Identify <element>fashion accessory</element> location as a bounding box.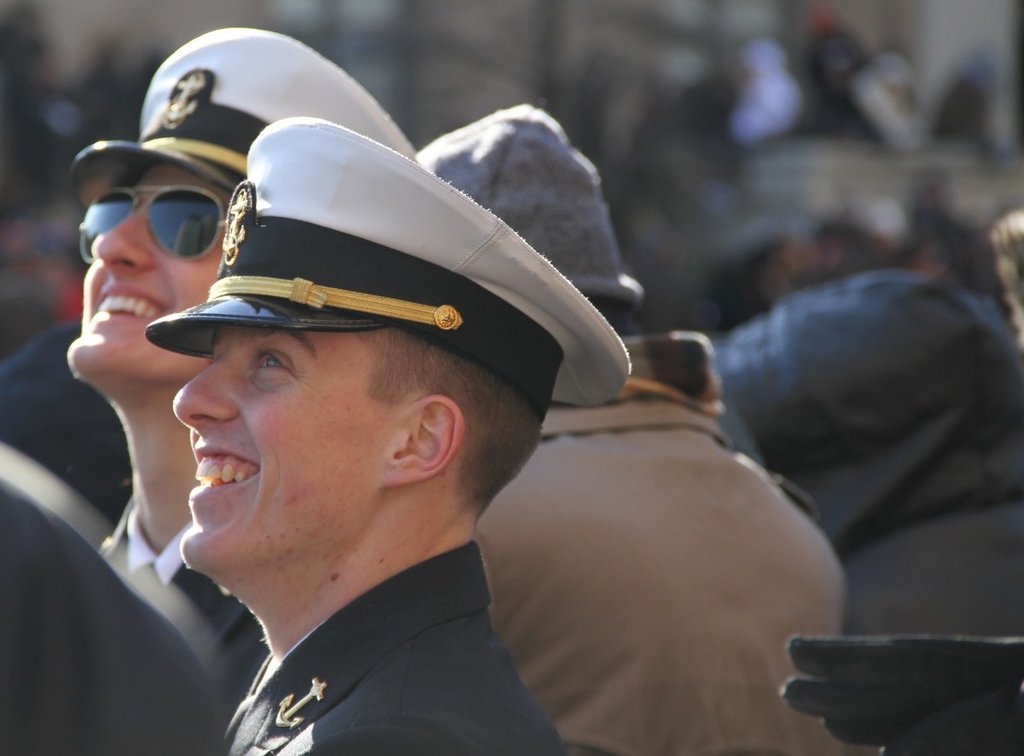
(419, 104, 649, 323).
